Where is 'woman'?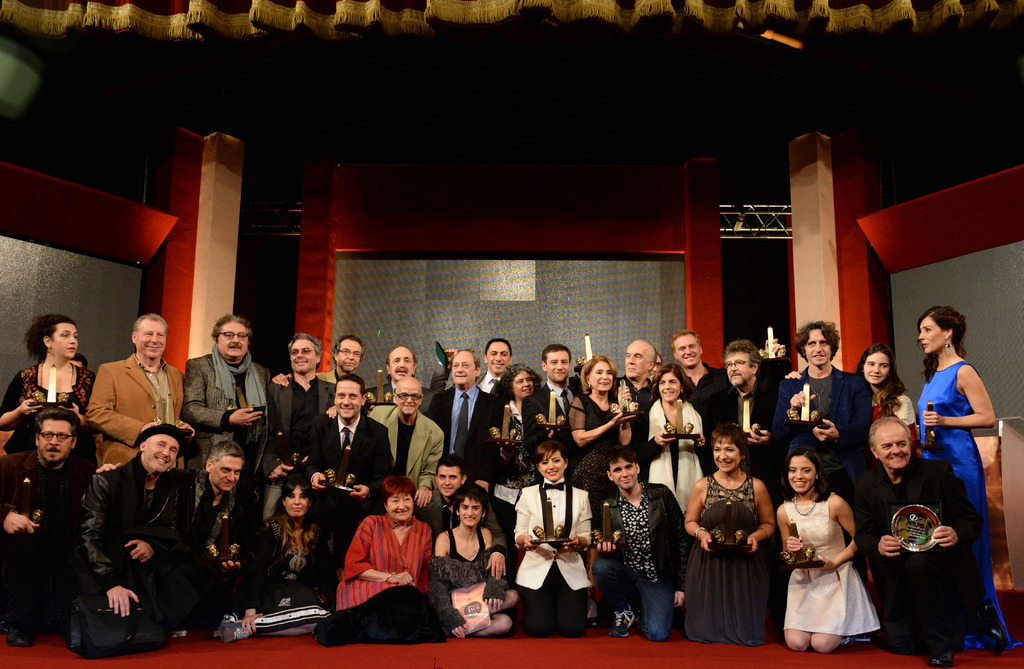
(left=243, top=481, right=342, bottom=638).
